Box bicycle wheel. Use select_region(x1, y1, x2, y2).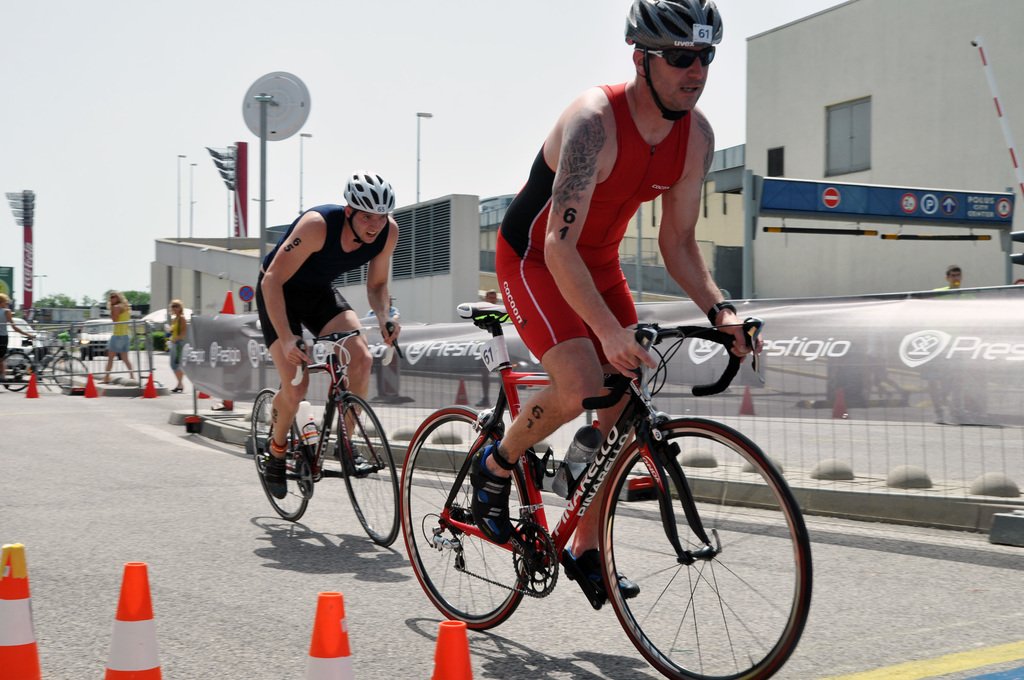
select_region(335, 393, 403, 545).
